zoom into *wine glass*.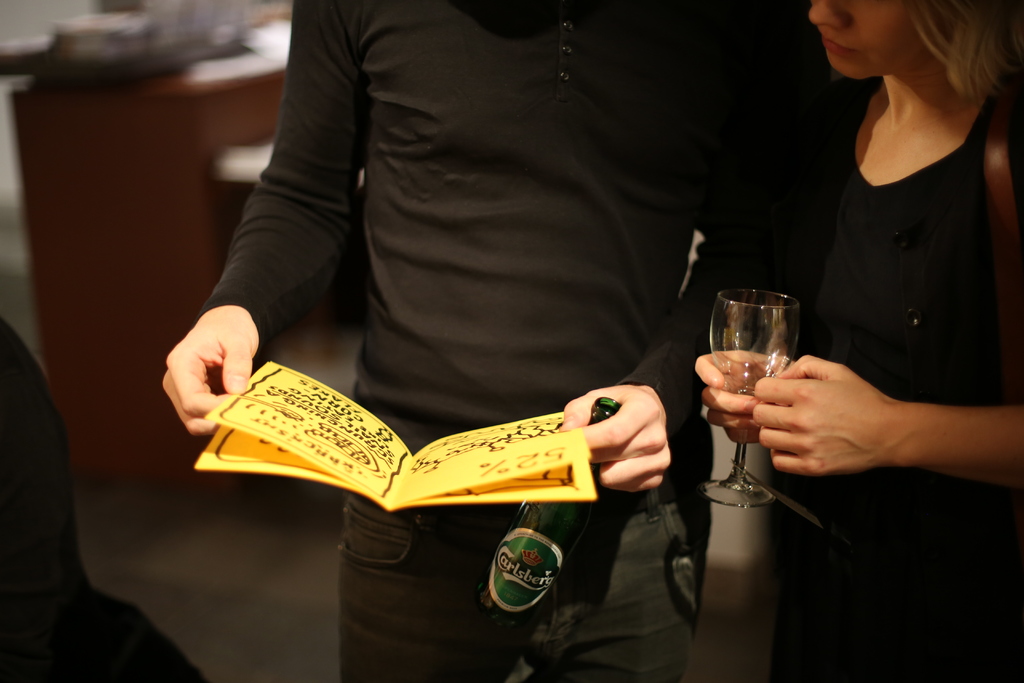
Zoom target: x1=698 y1=286 x2=796 y2=508.
